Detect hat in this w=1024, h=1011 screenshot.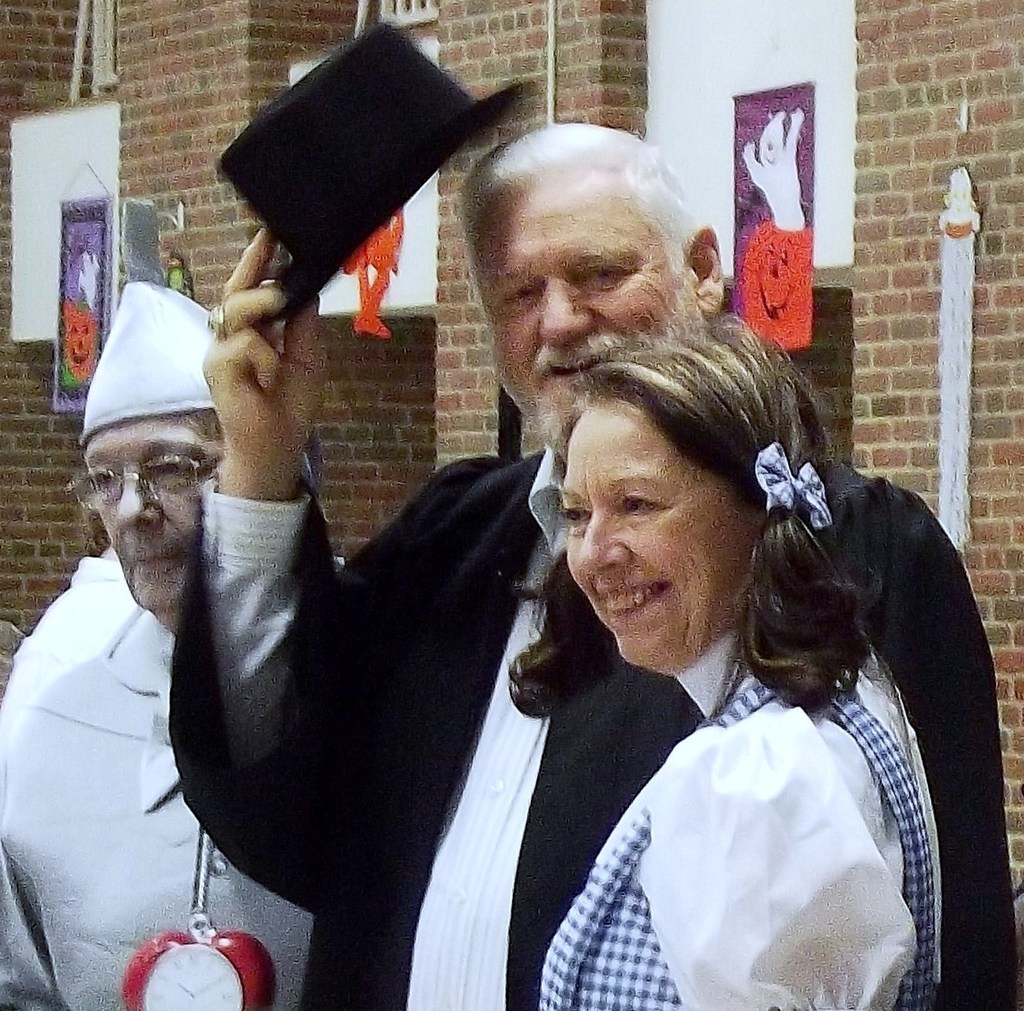
Detection: [left=219, top=19, right=526, bottom=321].
